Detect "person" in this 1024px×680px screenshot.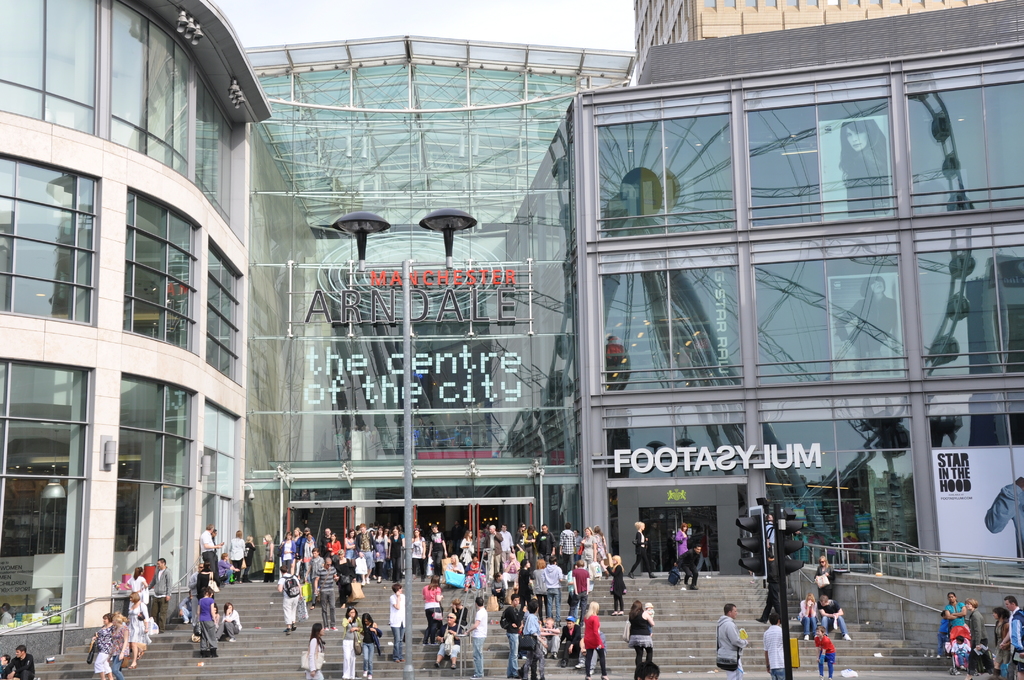
Detection: (626,519,658,577).
